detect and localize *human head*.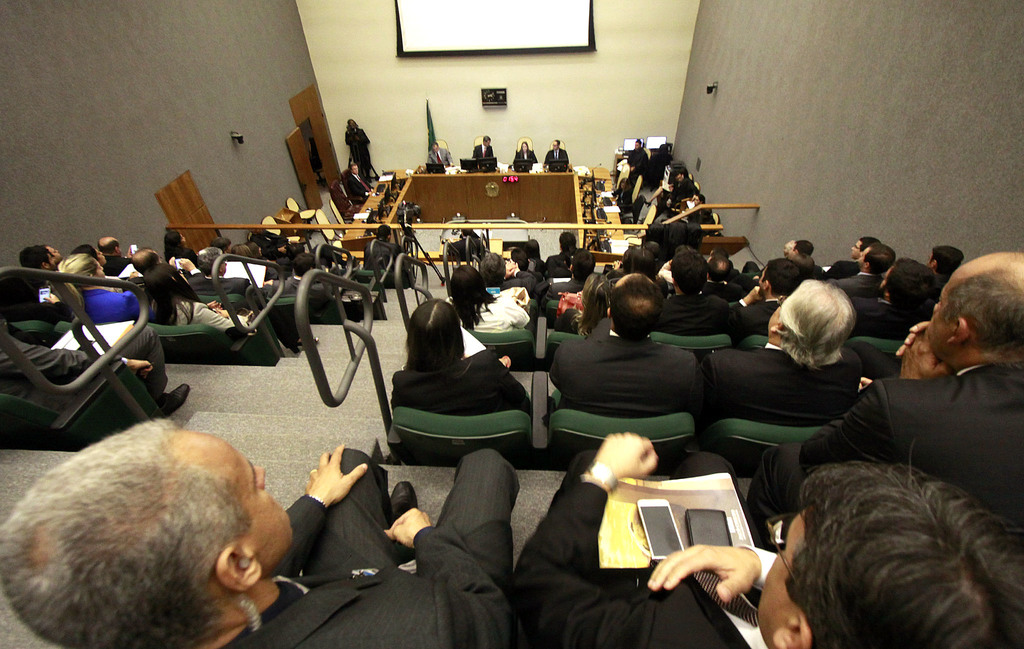
Localized at locate(17, 244, 58, 271).
